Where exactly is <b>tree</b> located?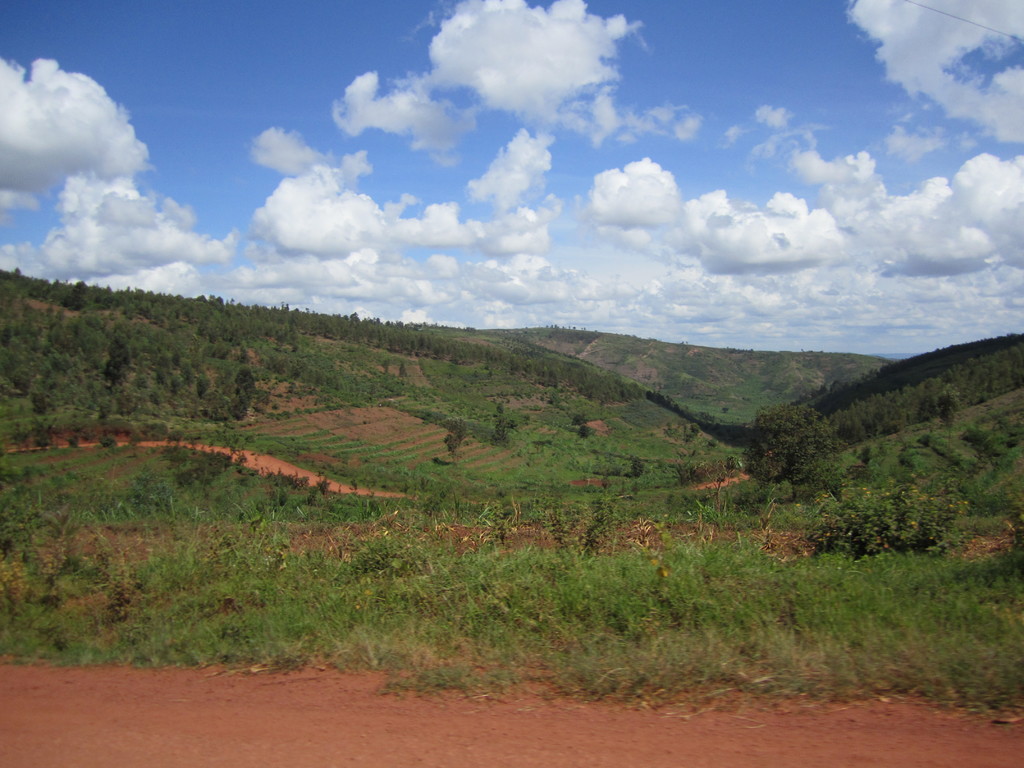
Its bounding box is <box>582,426,595,447</box>.
